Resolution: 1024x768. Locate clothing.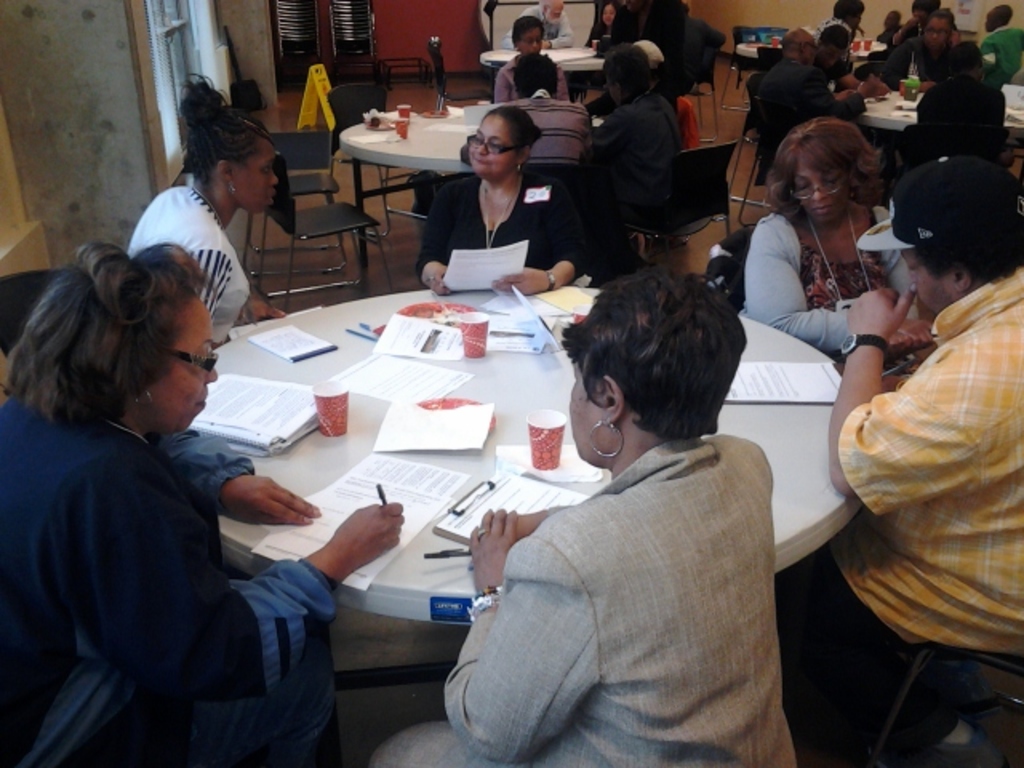
BBox(502, 94, 608, 173).
